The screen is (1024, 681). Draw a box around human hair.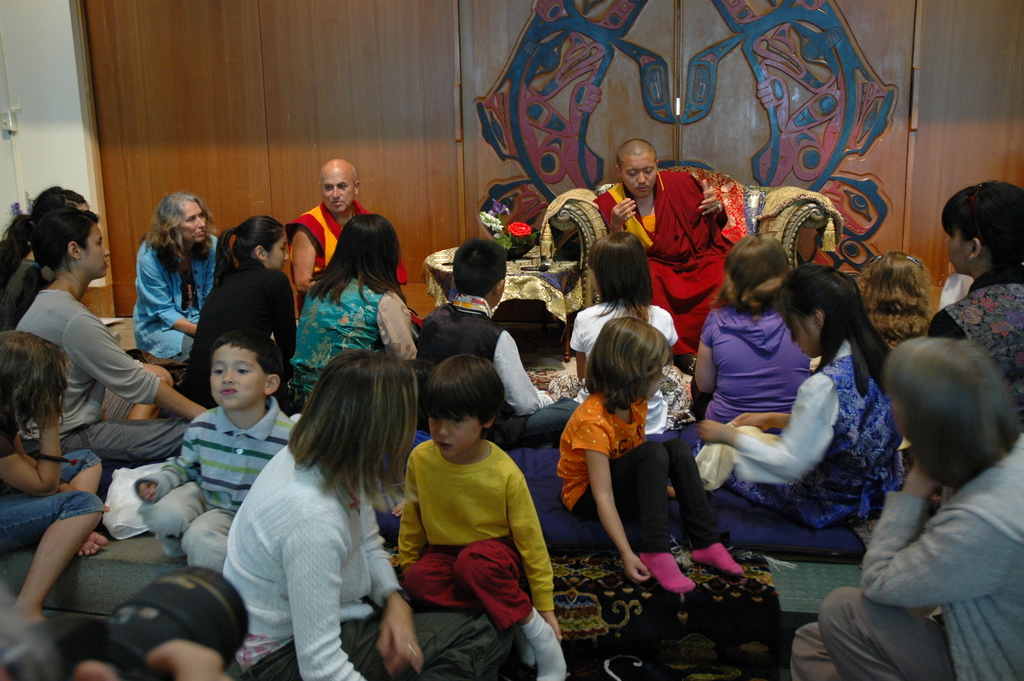
(714,226,787,308).
